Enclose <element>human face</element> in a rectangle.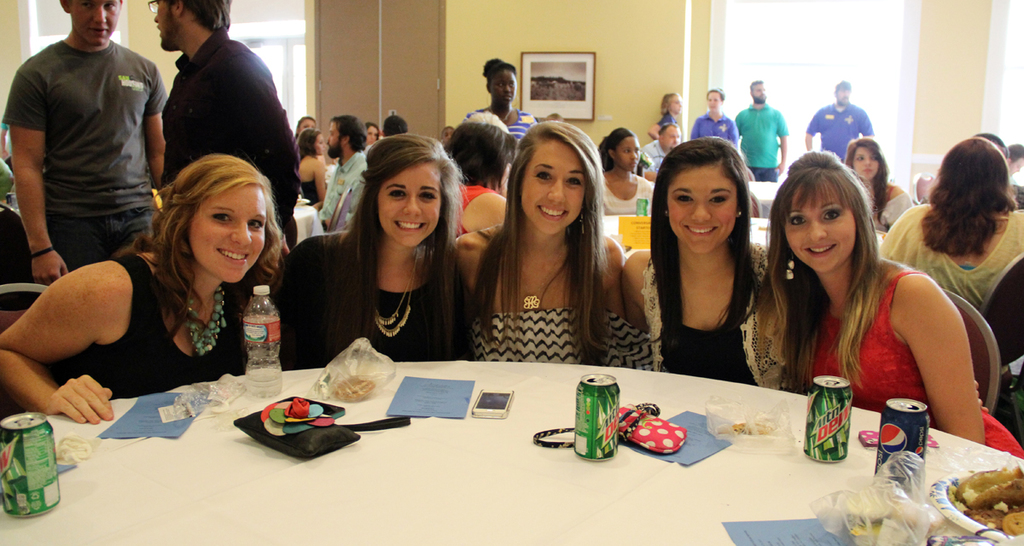
BBox(154, 0, 185, 50).
